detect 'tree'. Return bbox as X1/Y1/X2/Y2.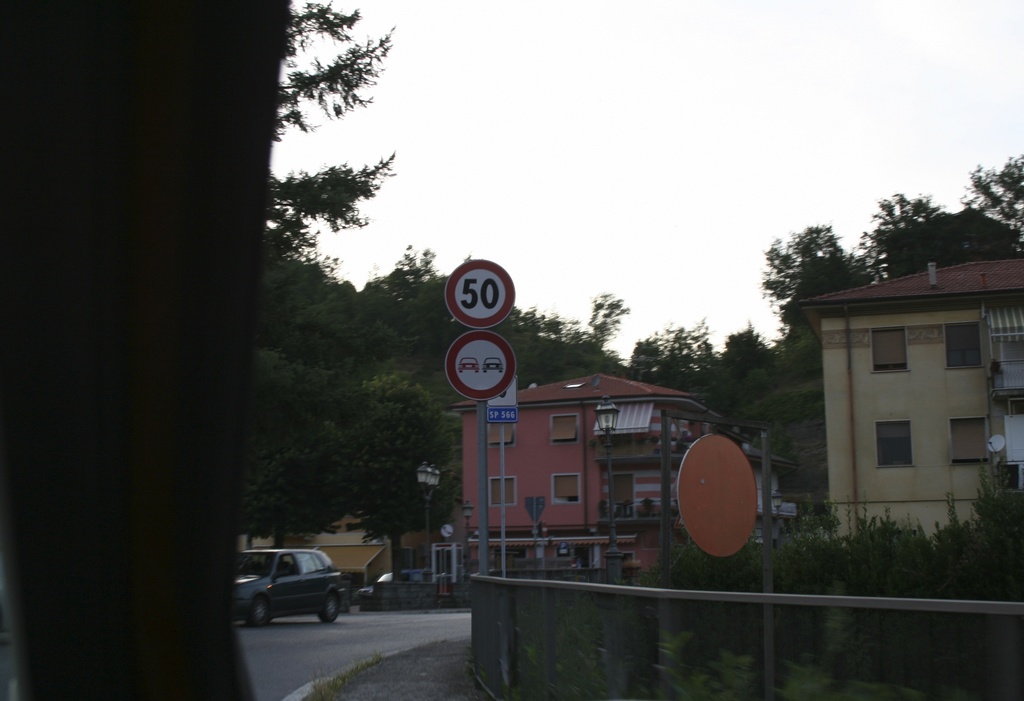
766/223/863/309.
